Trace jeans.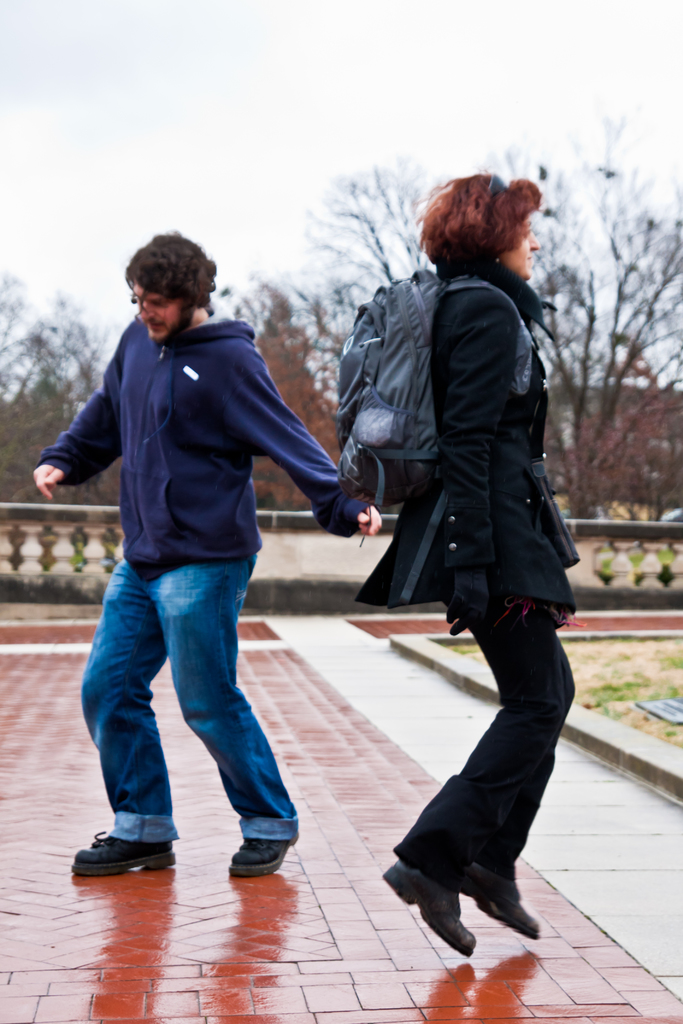
Traced to BBox(397, 605, 576, 890).
